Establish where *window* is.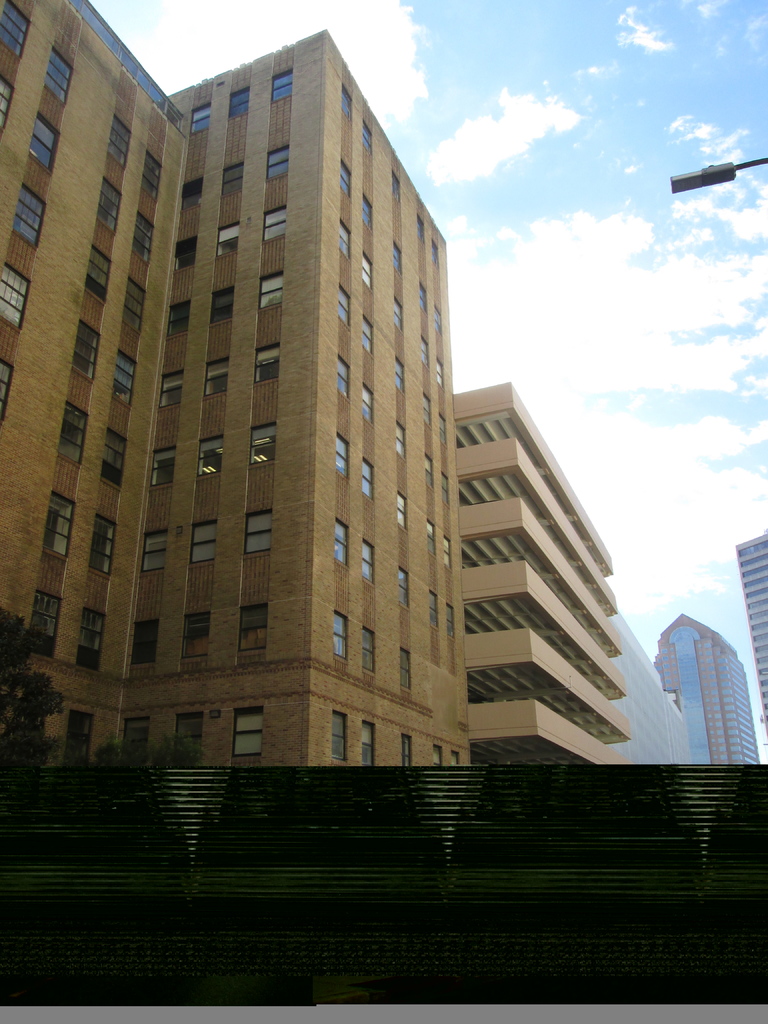
Established at (172,237,195,268).
